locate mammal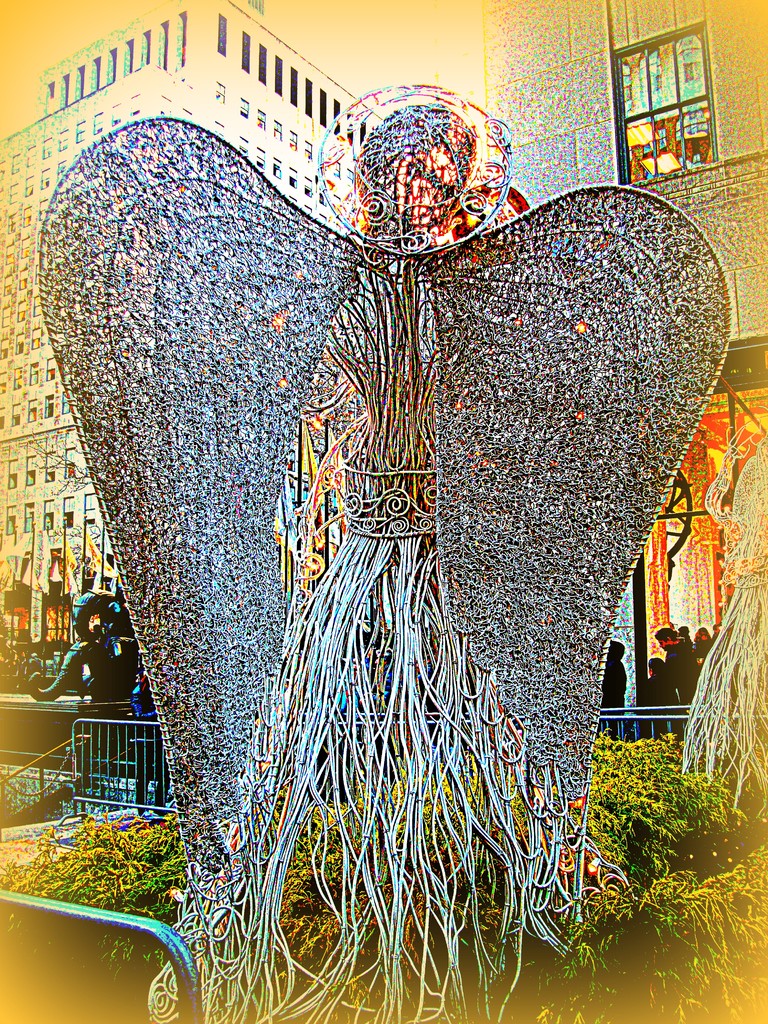
(left=693, top=623, right=711, bottom=664)
